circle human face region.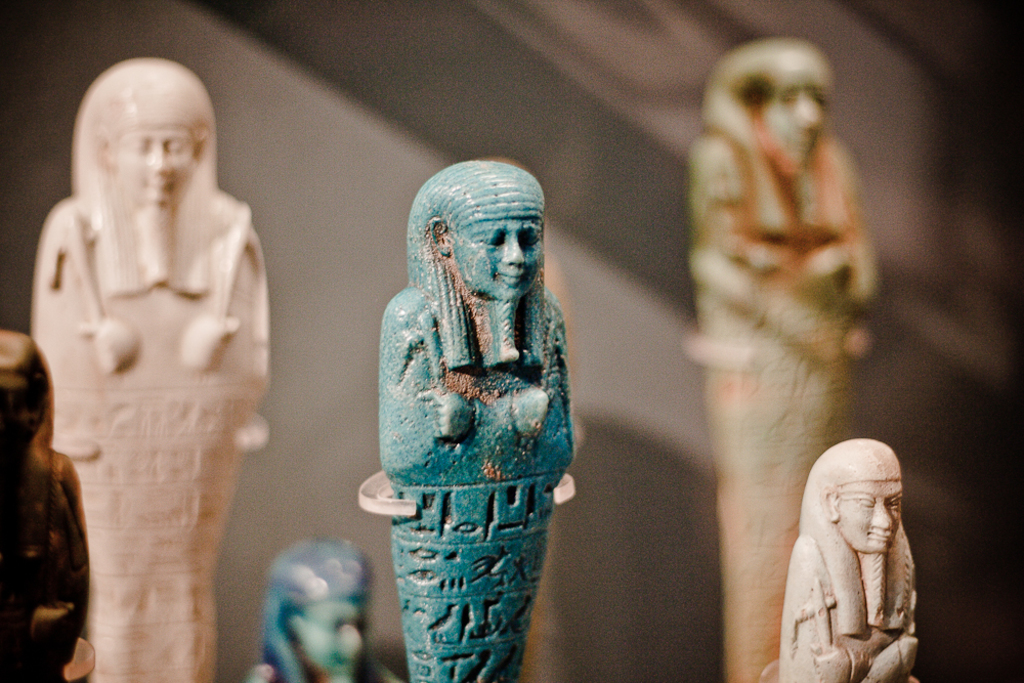
Region: [left=764, top=75, right=828, bottom=158].
